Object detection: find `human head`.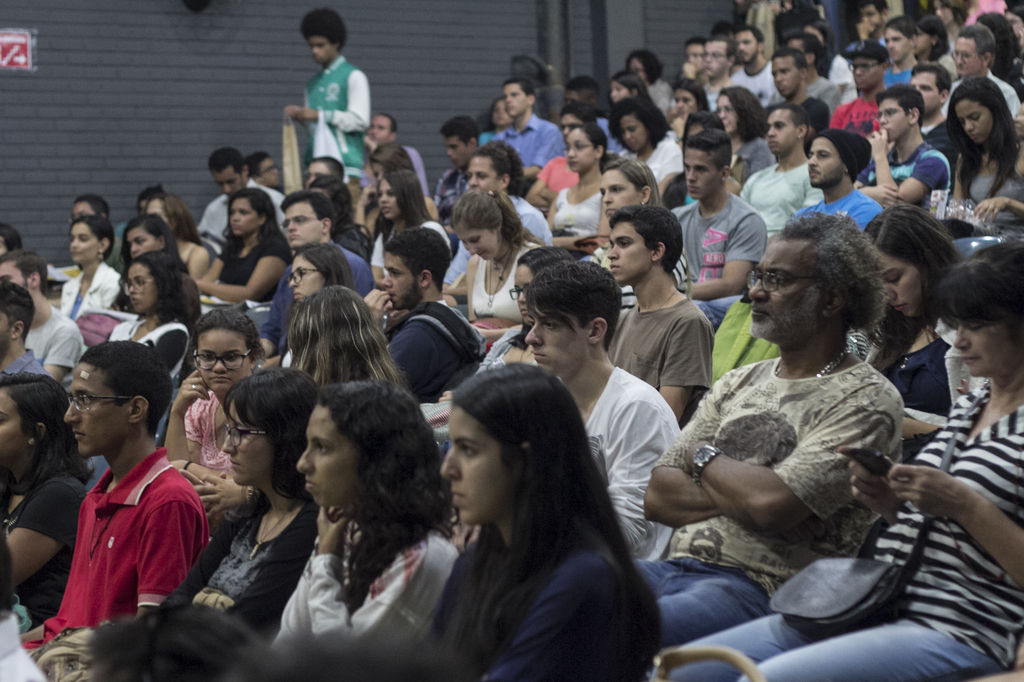
<box>951,77,1010,143</box>.
